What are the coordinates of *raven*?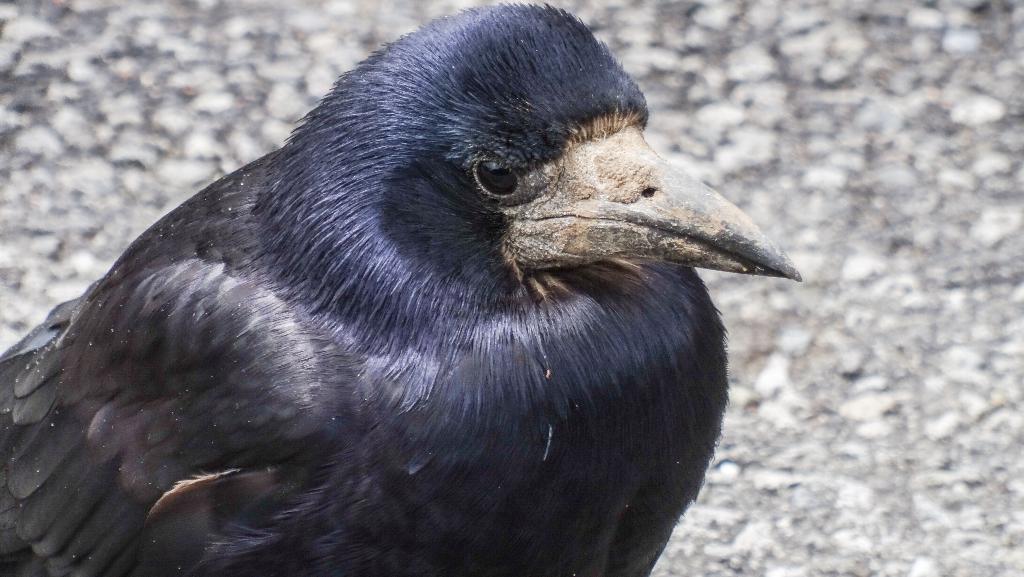
left=35, top=3, right=799, bottom=576.
